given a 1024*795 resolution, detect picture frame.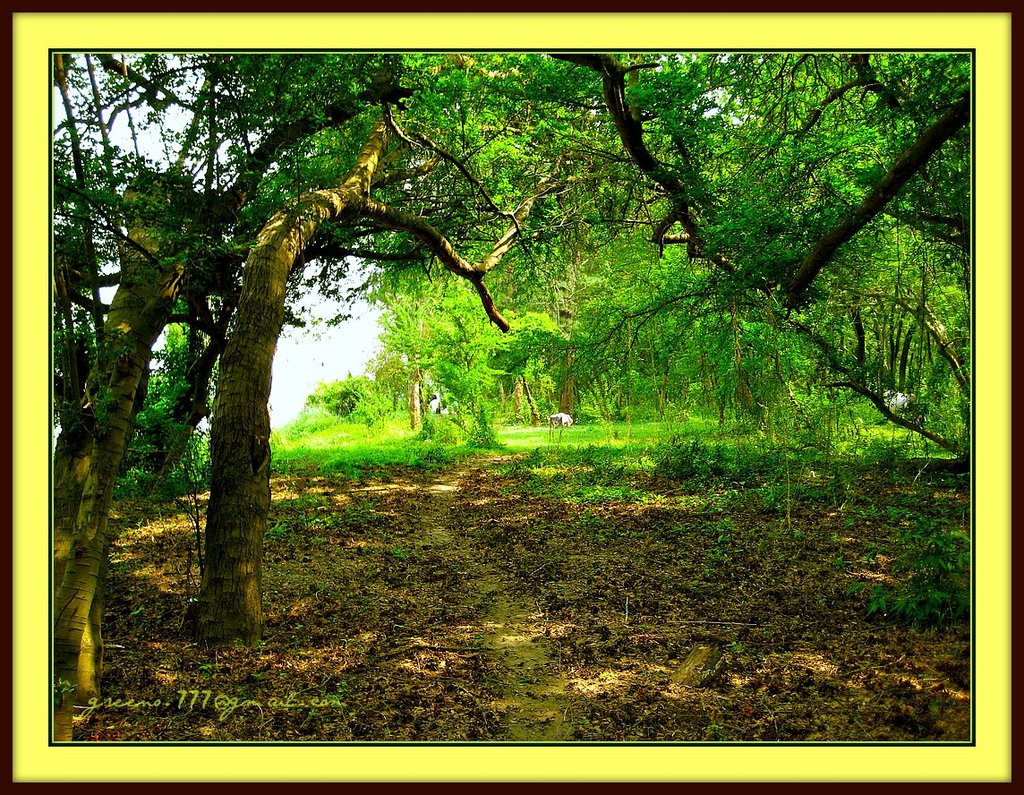
x1=0 y1=0 x2=1023 y2=794.
